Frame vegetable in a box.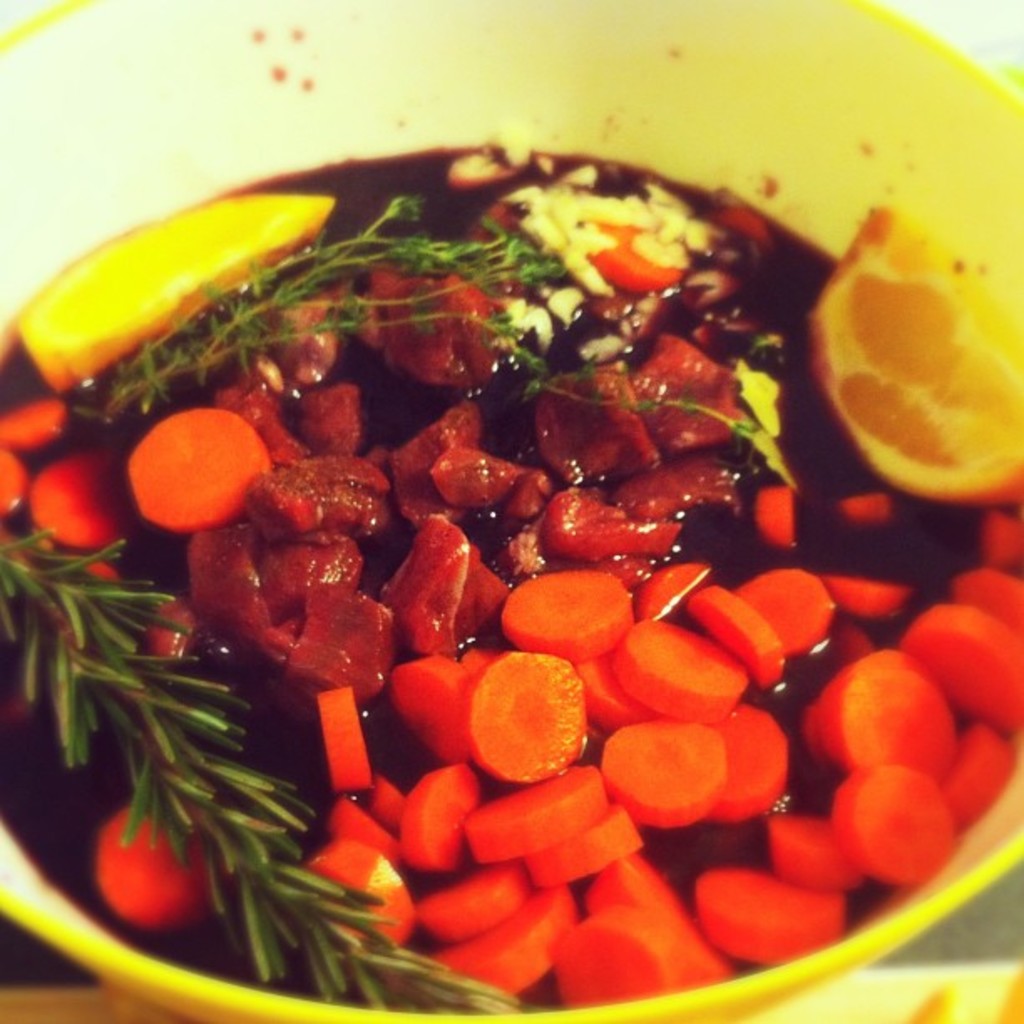
[905,589,1022,740].
